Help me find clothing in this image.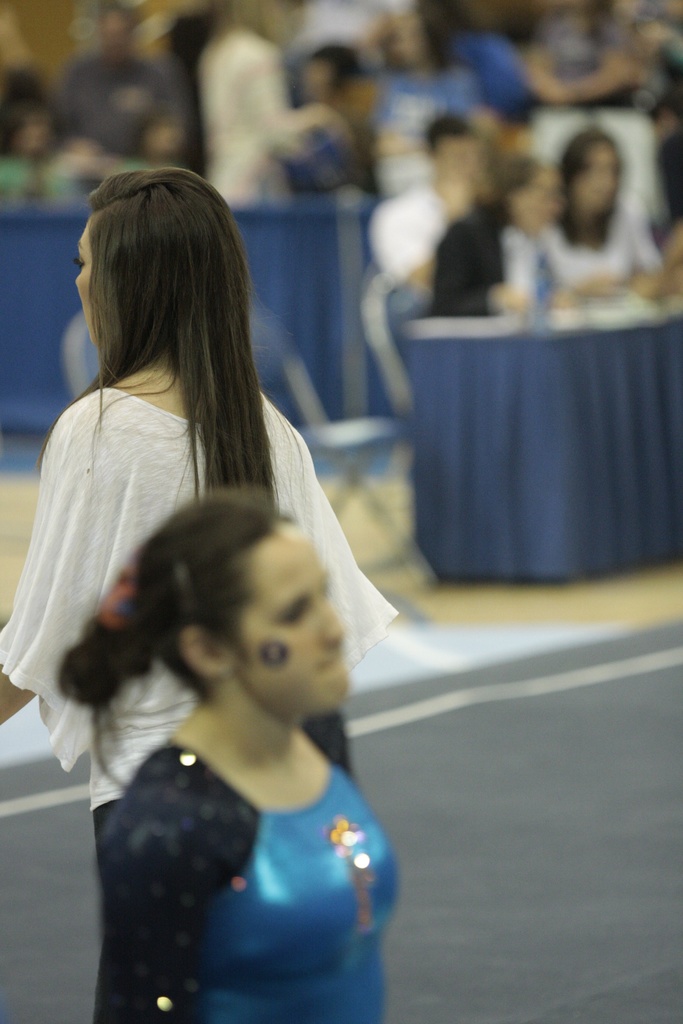
Found it: <bbox>0, 373, 397, 908</bbox>.
